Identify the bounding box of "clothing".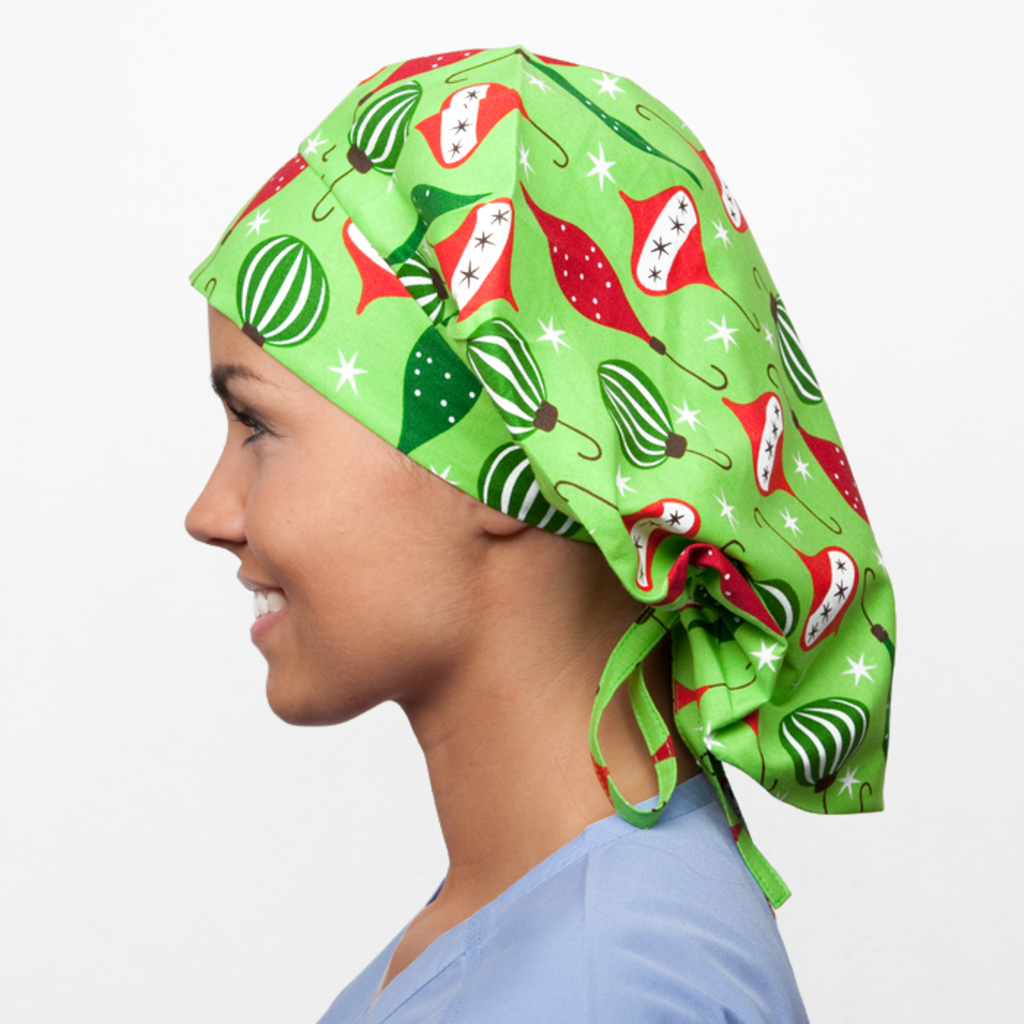
bbox=[342, 793, 813, 1002].
